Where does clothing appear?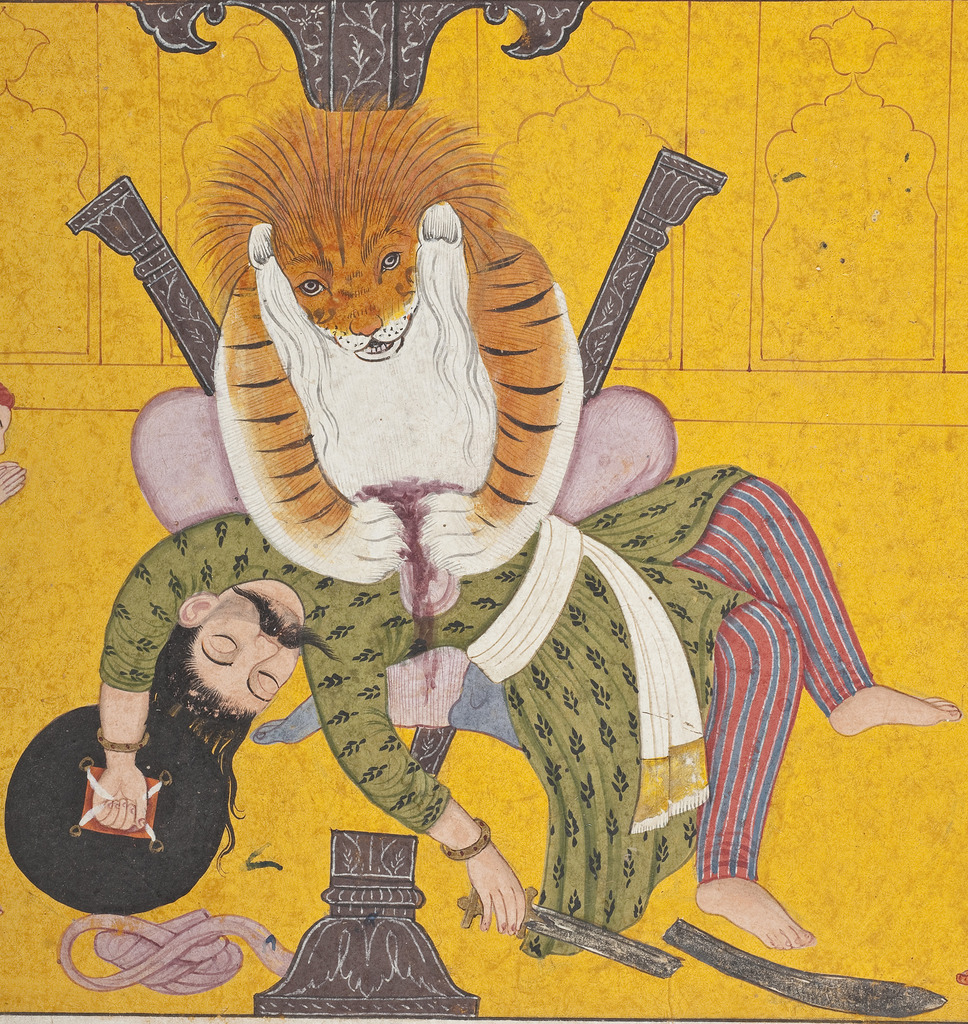
Appears at region(99, 465, 878, 961).
